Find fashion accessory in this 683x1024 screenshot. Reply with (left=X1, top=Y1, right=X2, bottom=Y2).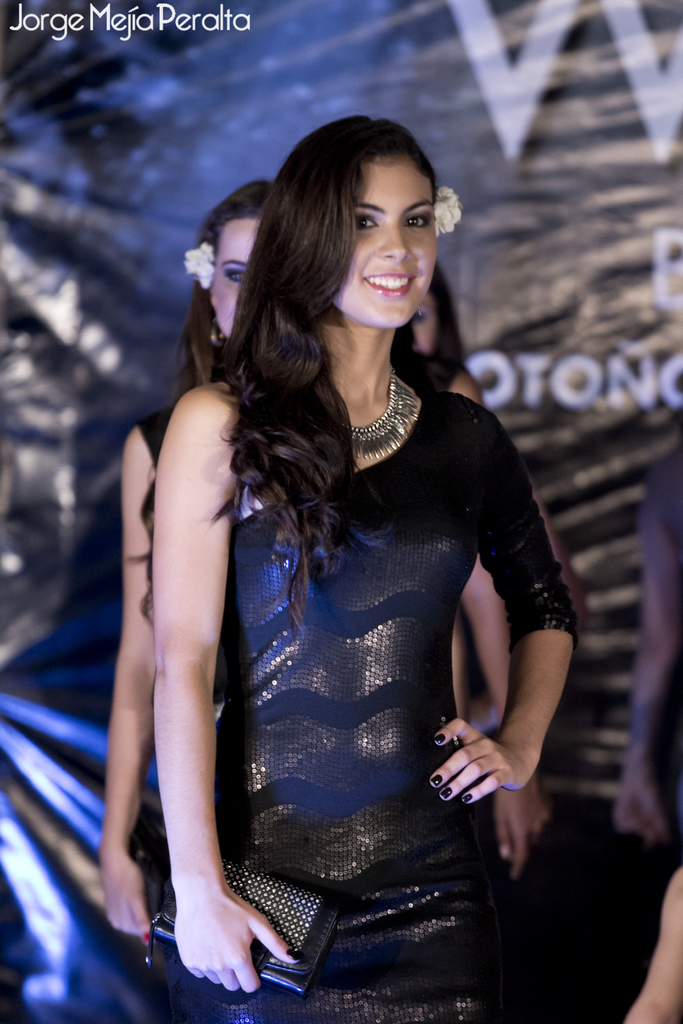
(left=432, top=774, right=443, bottom=785).
